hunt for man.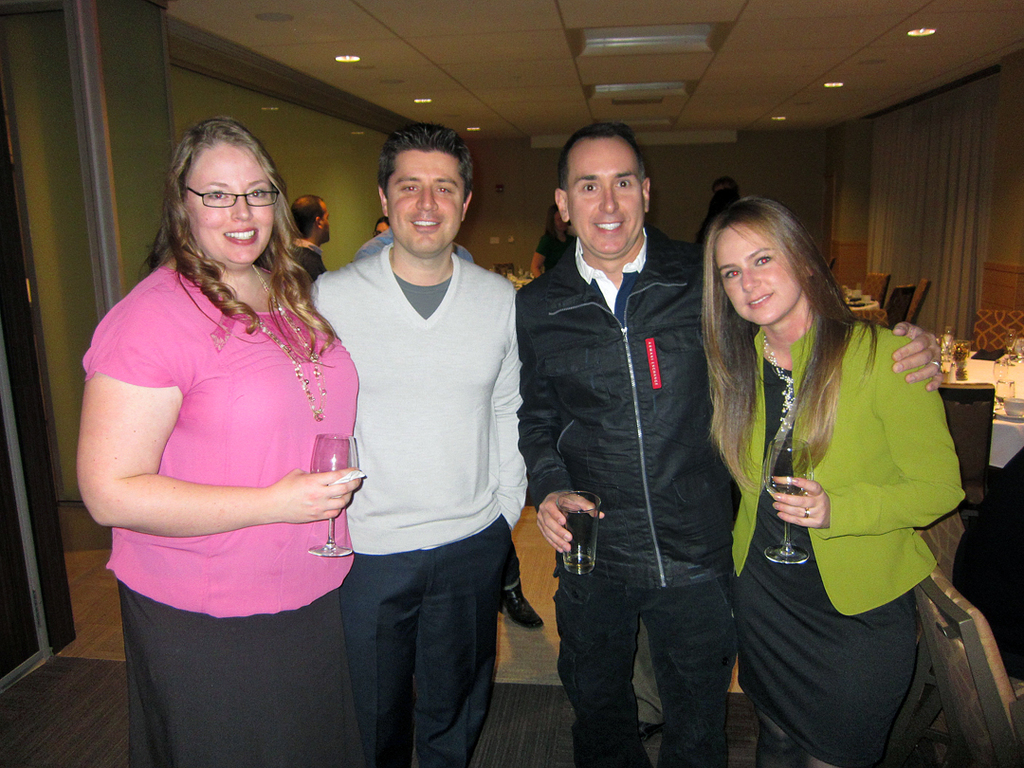
Hunted down at crop(300, 108, 540, 756).
